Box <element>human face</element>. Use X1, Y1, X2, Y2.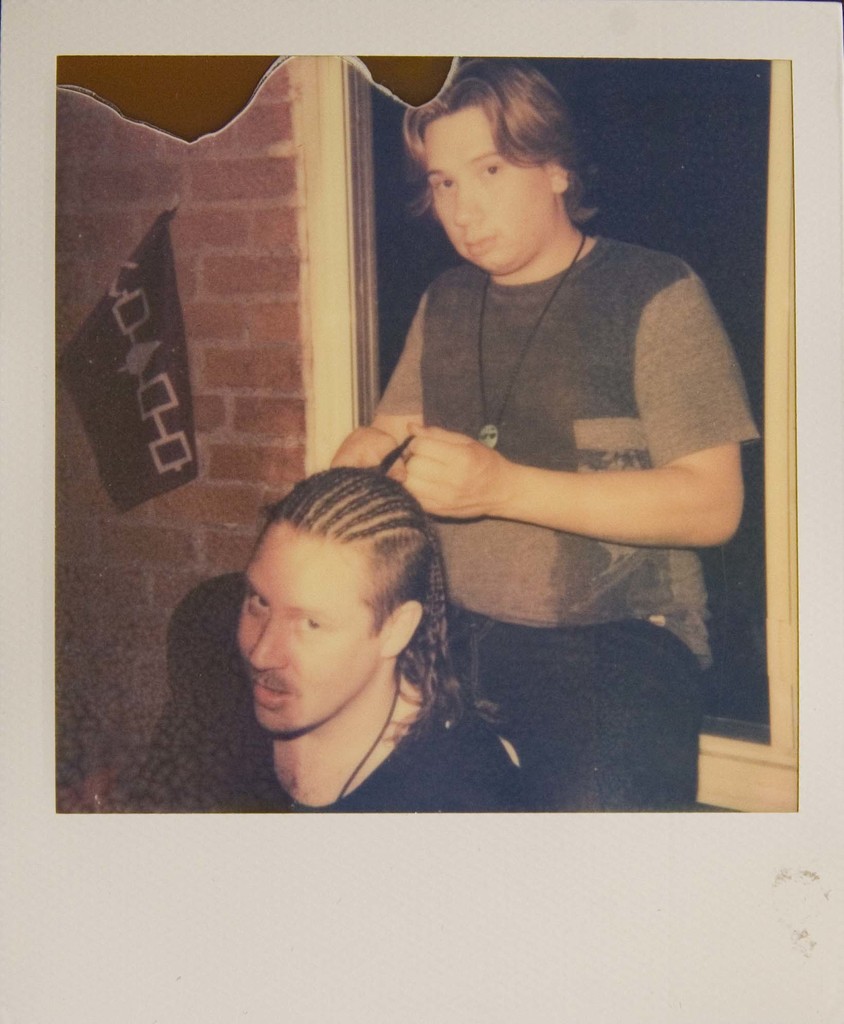
236, 518, 397, 739.
